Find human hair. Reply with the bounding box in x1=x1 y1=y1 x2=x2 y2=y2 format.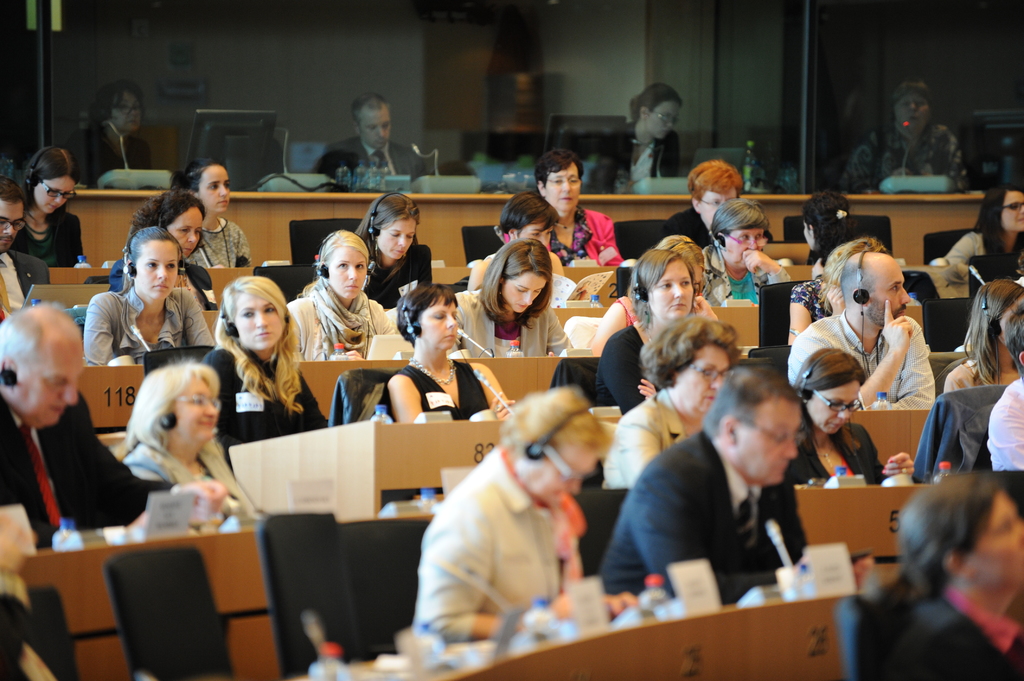
x1=799 y1=186 x2=858 y2=264.
